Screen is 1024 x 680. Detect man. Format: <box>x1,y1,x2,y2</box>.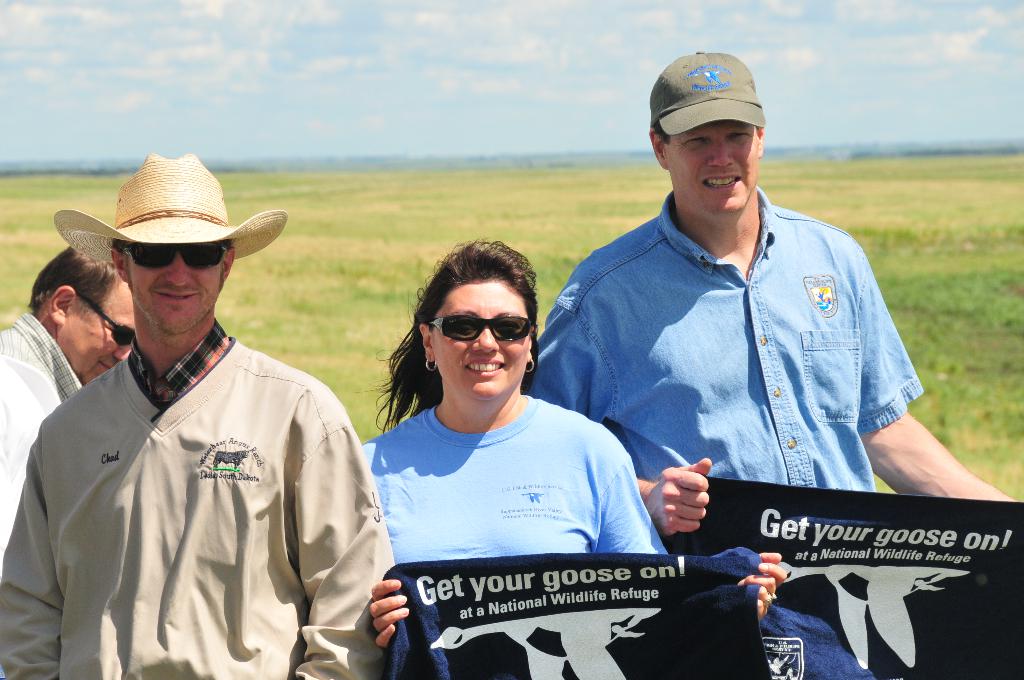
<box>0,242,134,590</box>.
